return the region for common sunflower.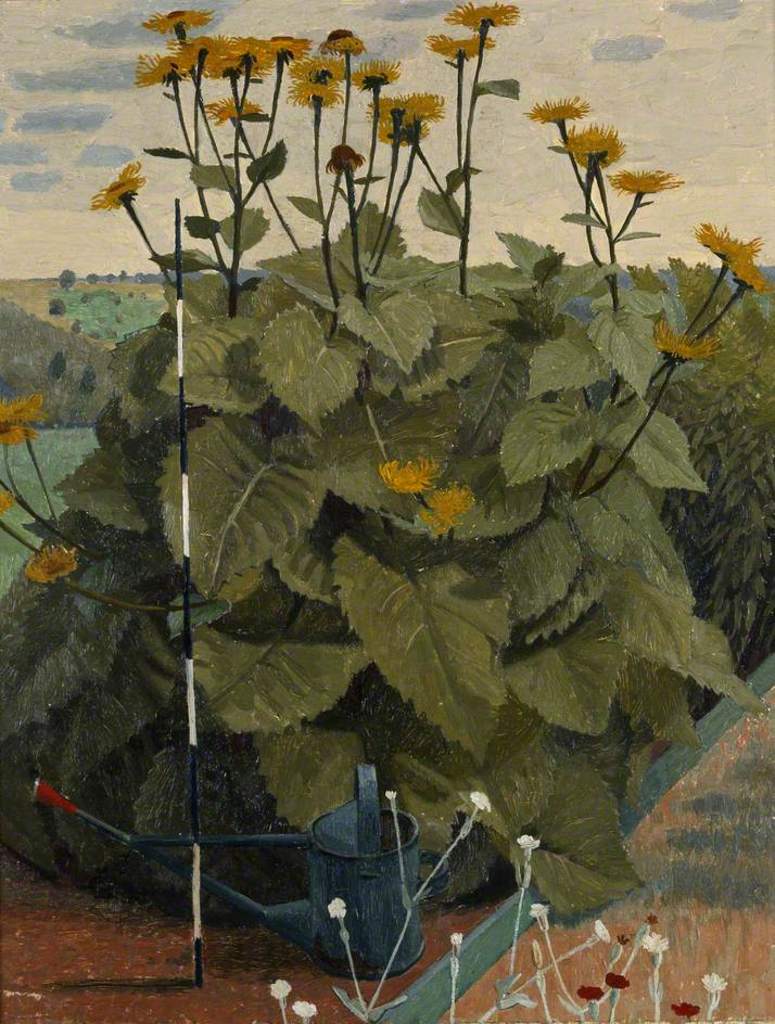
bbox=(386, 450, 431, 512).
